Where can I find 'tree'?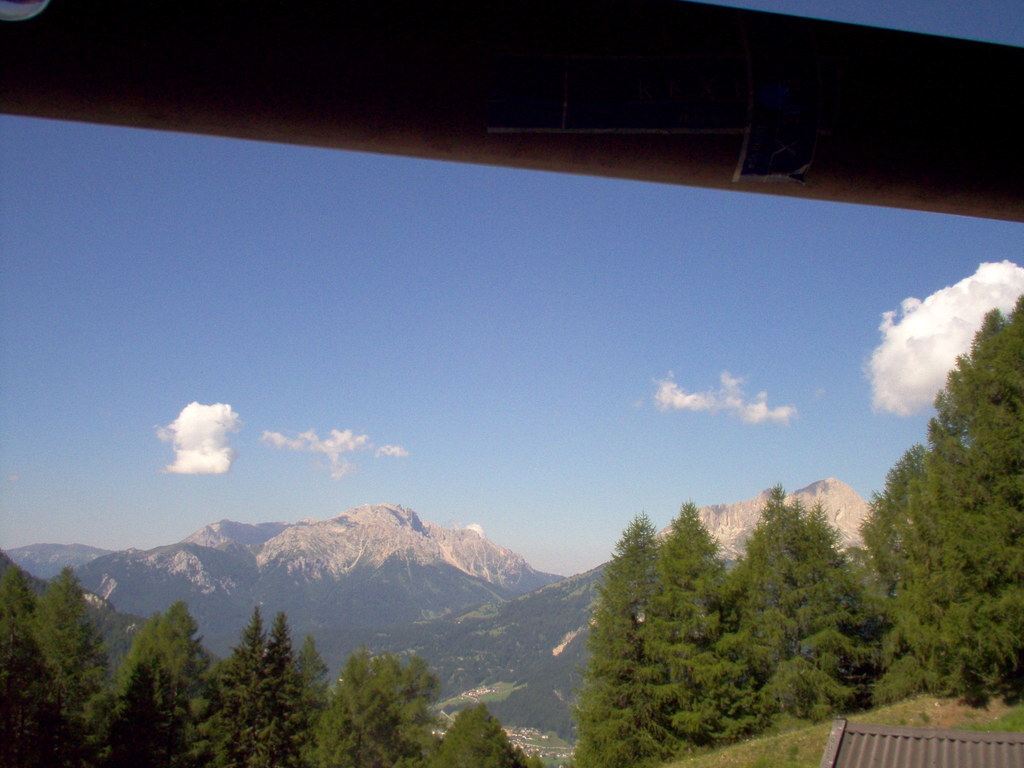
You can find it at [left=901, top=350, right=994, bottom=696].
